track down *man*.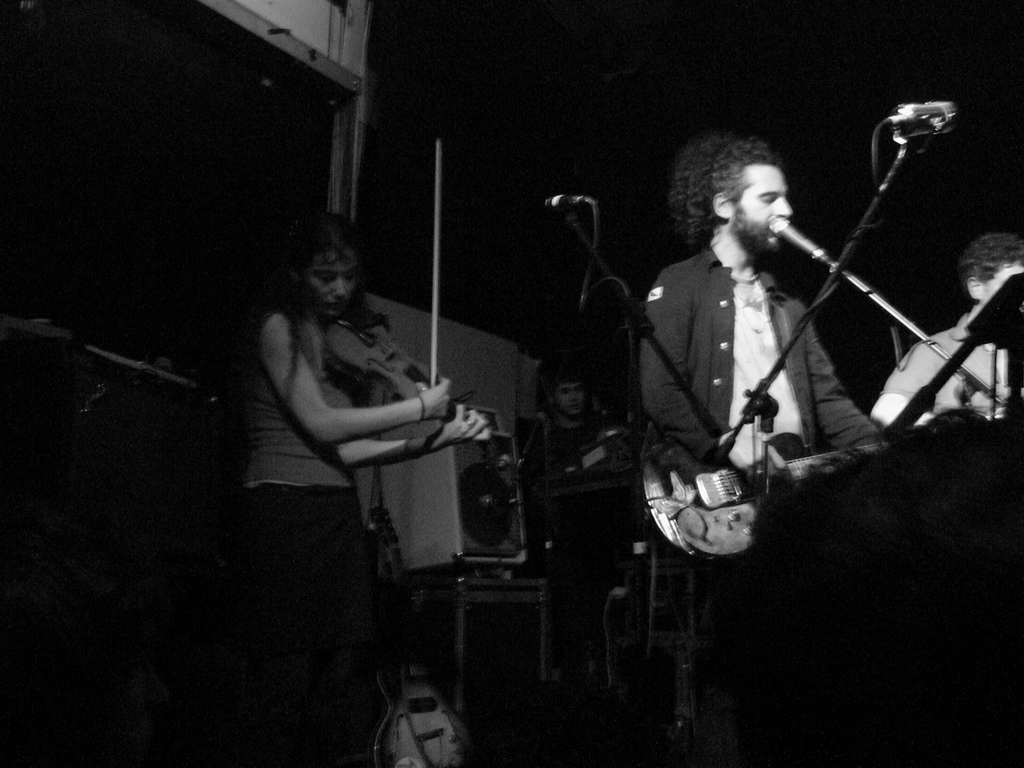
Tracked to x1=634, y1=131, x2=887, y2=767.
